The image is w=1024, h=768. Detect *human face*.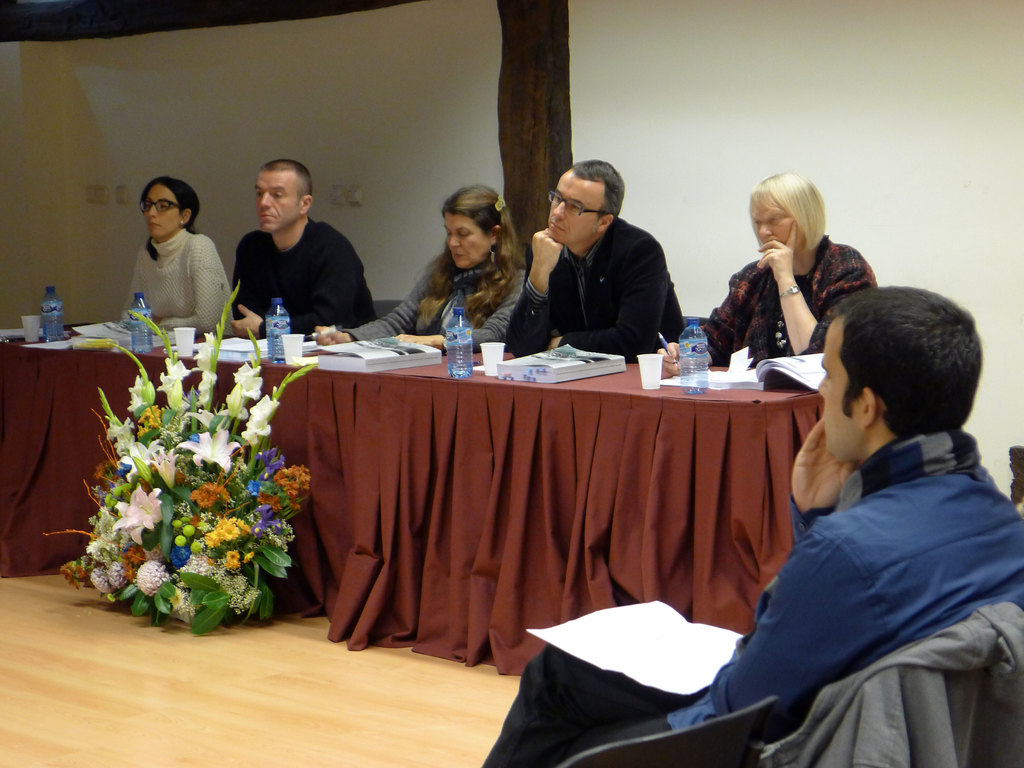
Detection: locate(755, 197, 794, 245).
